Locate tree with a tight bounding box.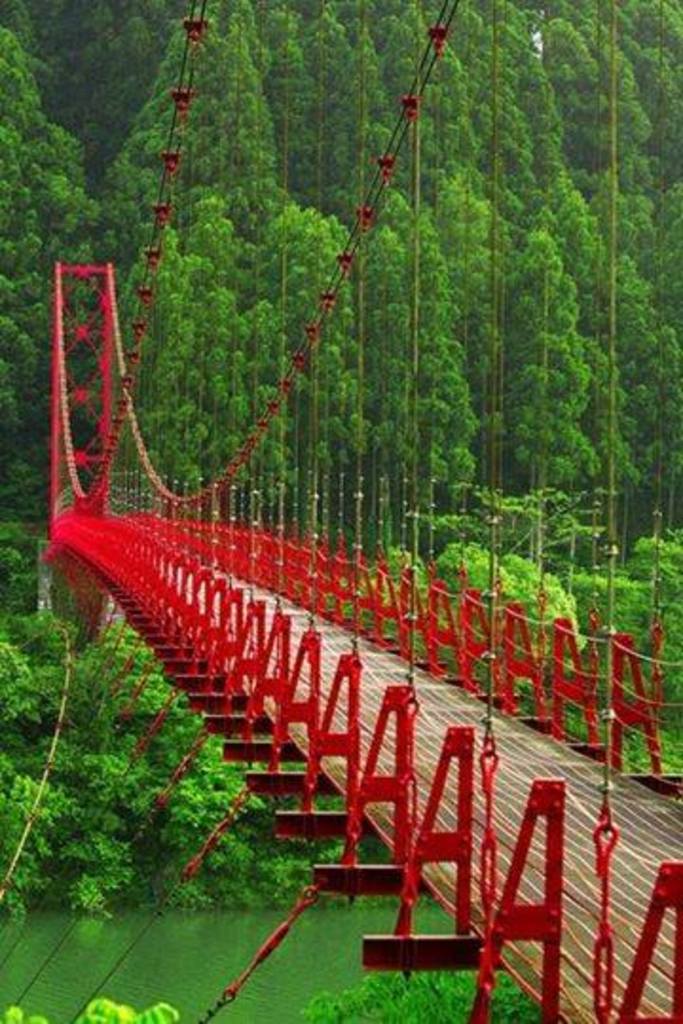
x1=582, y1=154, x2=656, y2=320.
